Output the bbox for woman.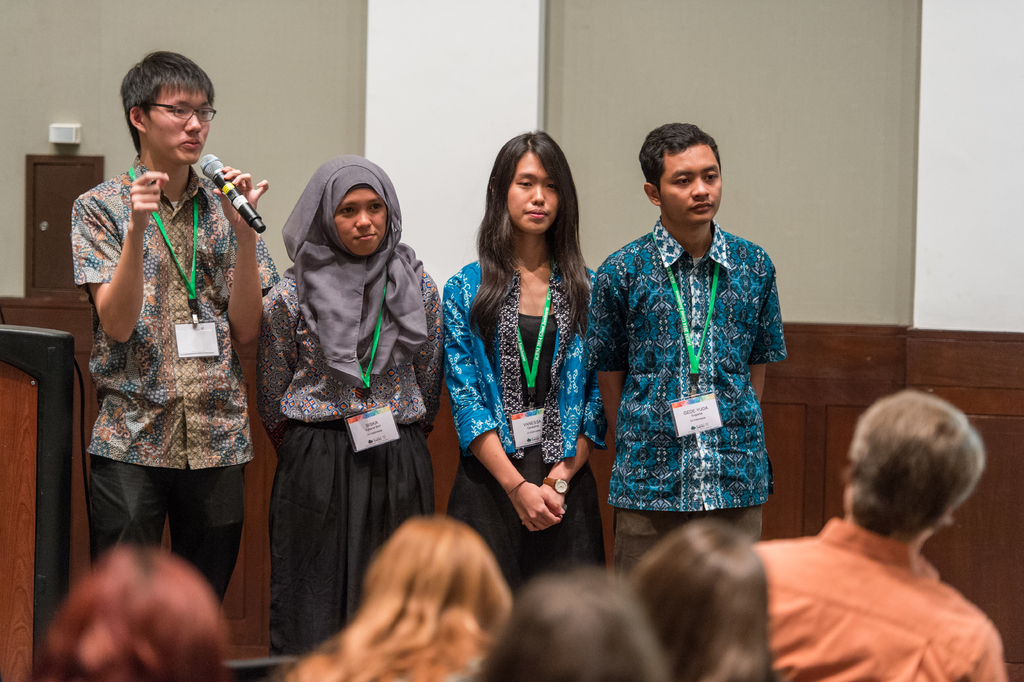
(x1=255, y1=151, x2=451, y2=657).
